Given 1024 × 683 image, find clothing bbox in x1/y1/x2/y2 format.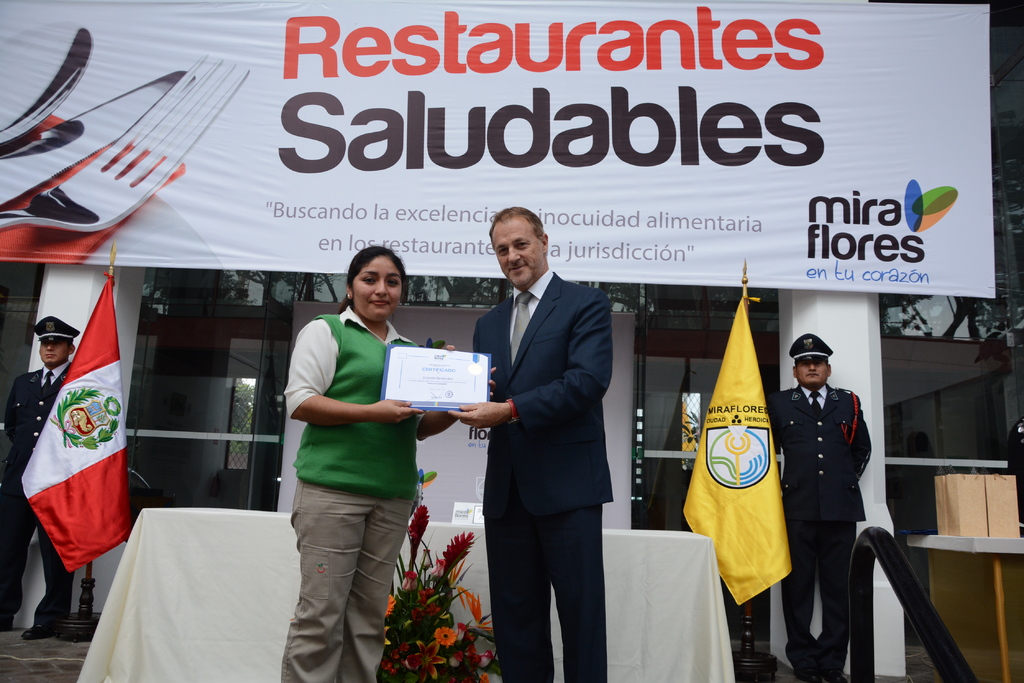
763/383/868/682.
